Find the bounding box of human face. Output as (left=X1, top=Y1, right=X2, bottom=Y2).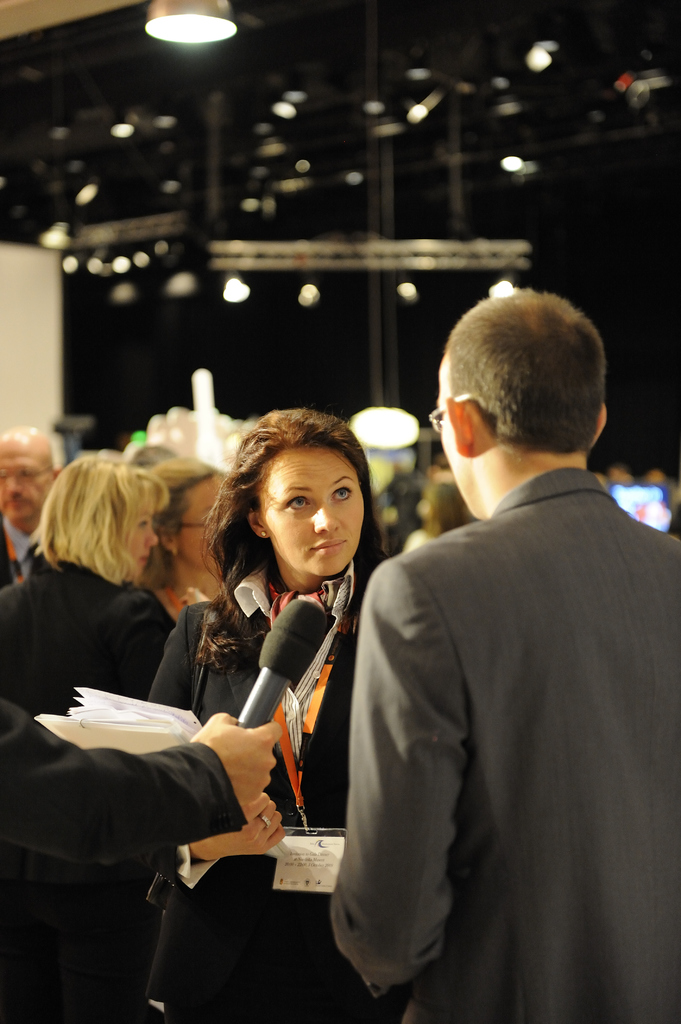
(left=126, top=498, right=161, bottom=579).
